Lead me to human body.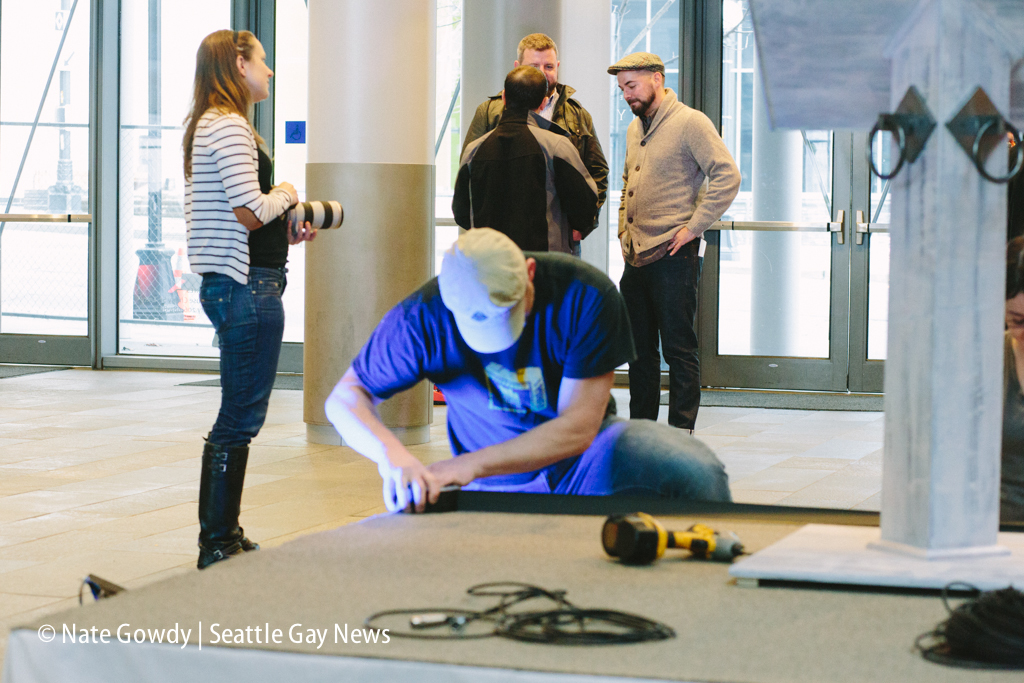
Lead to bbox(450, 67, 602, 267).
